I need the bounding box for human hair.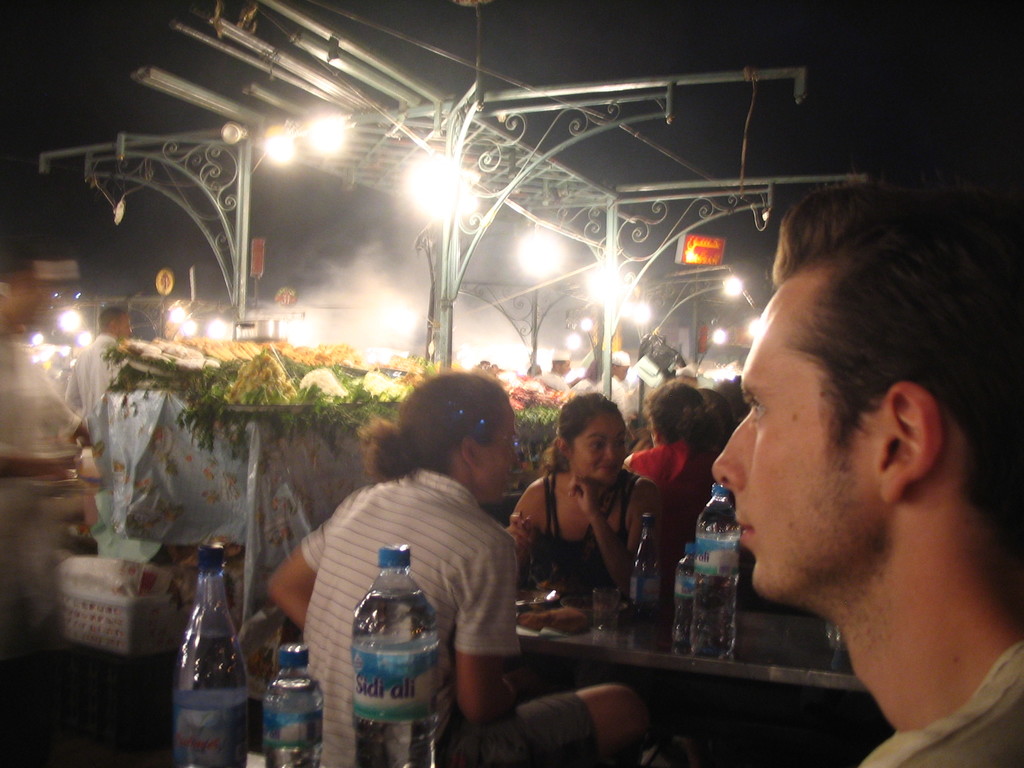
Here it is: detection(541, 394, 616, 475).
